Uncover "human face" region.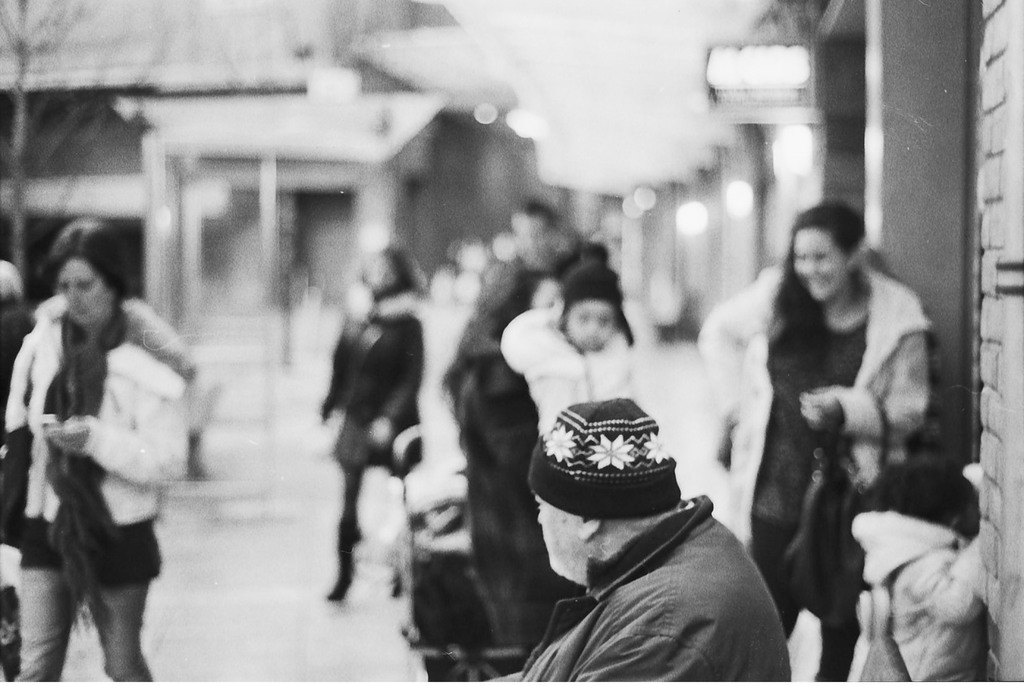
Uncovered: box=[532, 490, 568, 578].
